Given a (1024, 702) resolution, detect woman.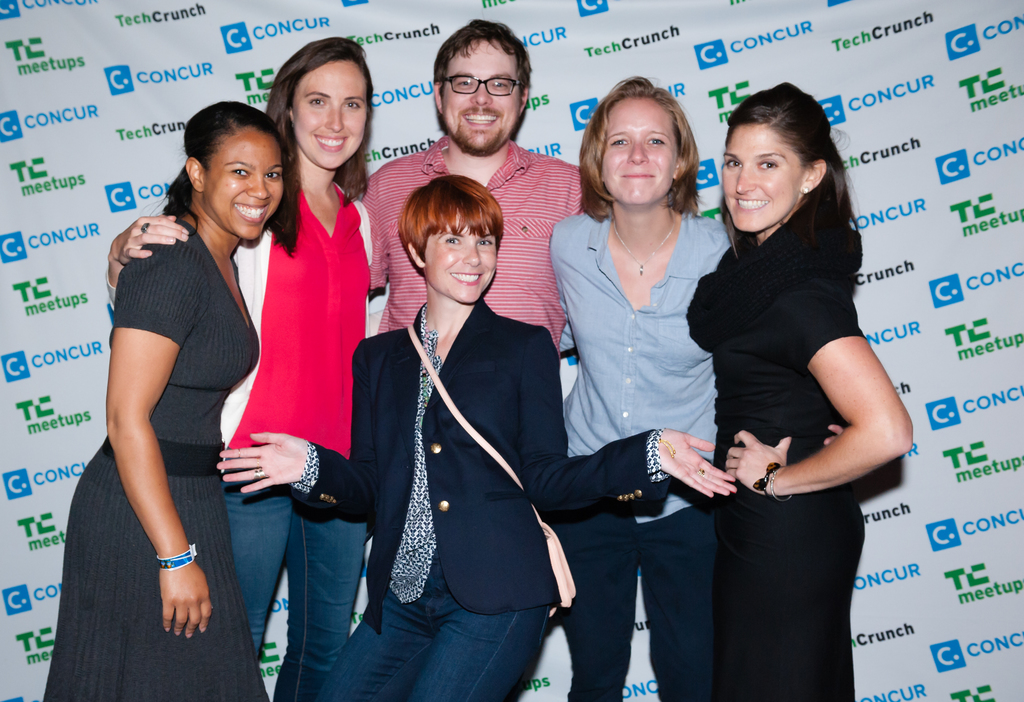
x1=40 y1=99 x2=286 y2=701.
